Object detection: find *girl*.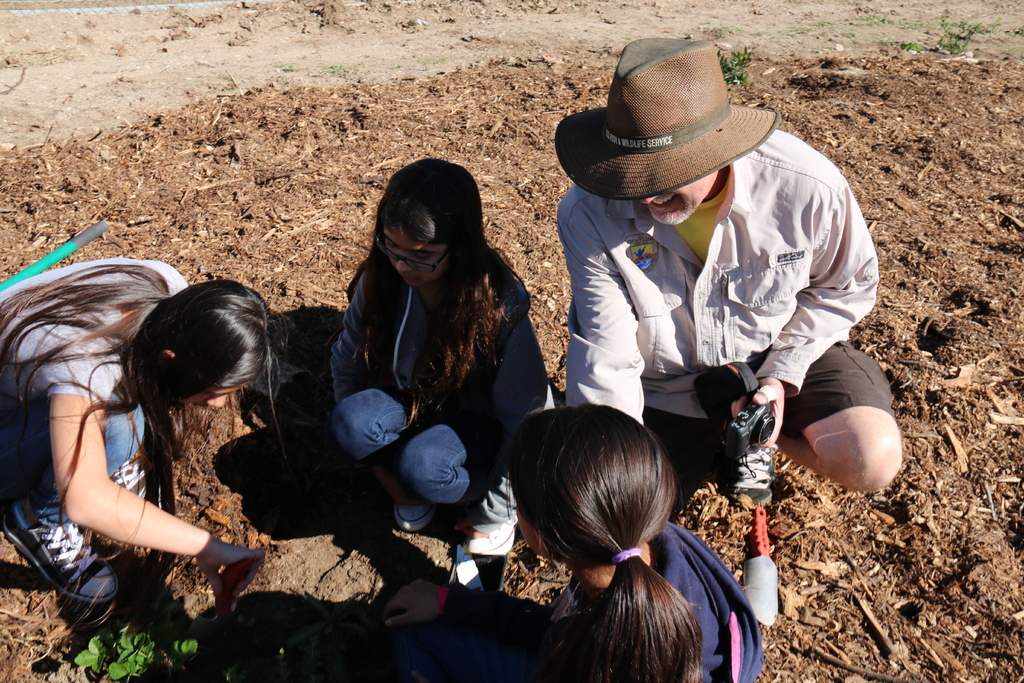
bbox(321, 151, 561, 621).
